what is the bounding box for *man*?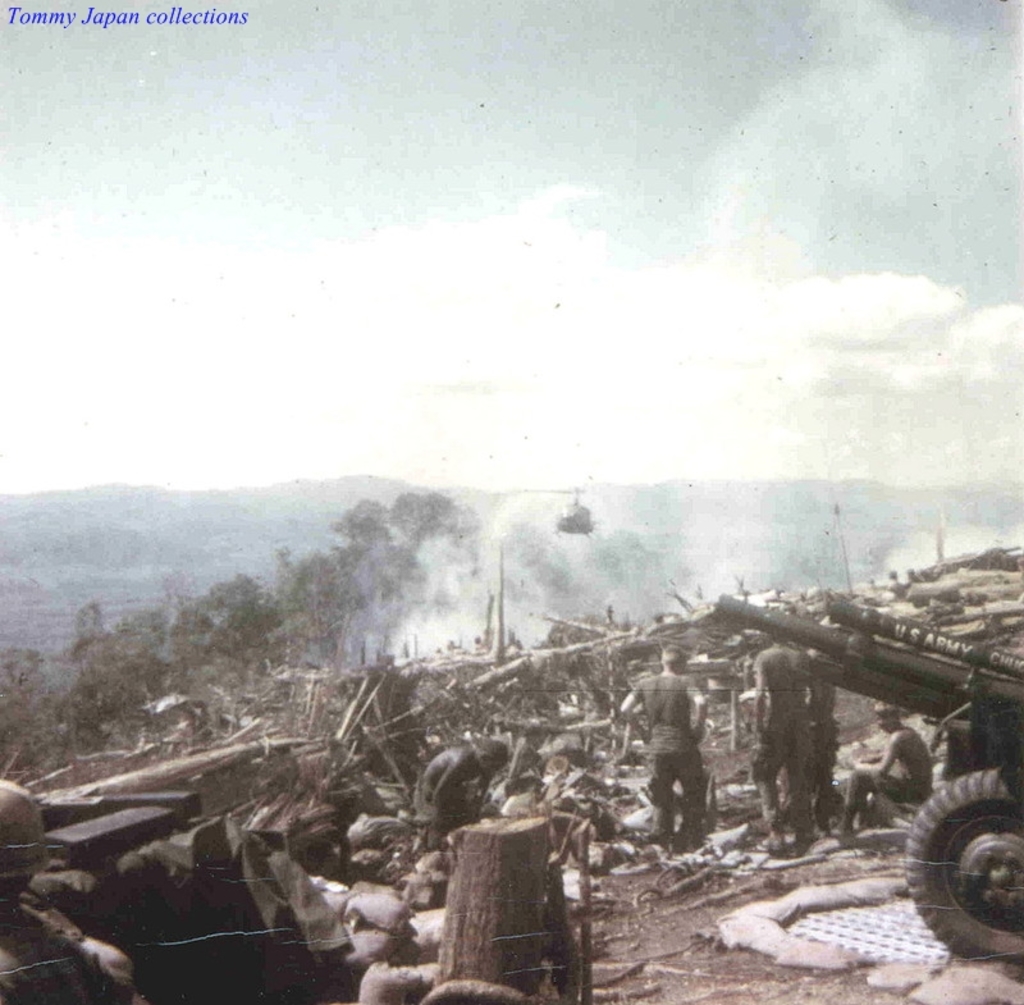
{"x1": 0, "y1": 773, "x2": 170, "y2": 1004}.
